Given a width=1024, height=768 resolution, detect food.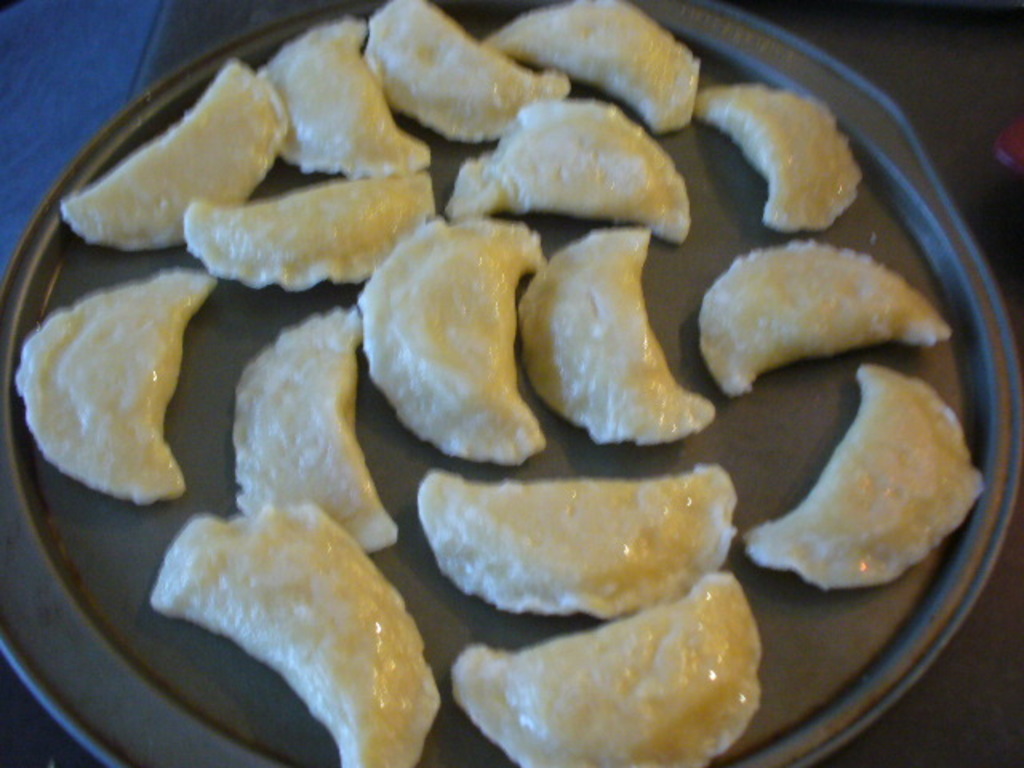
locate(523, 227, 714, 438).
